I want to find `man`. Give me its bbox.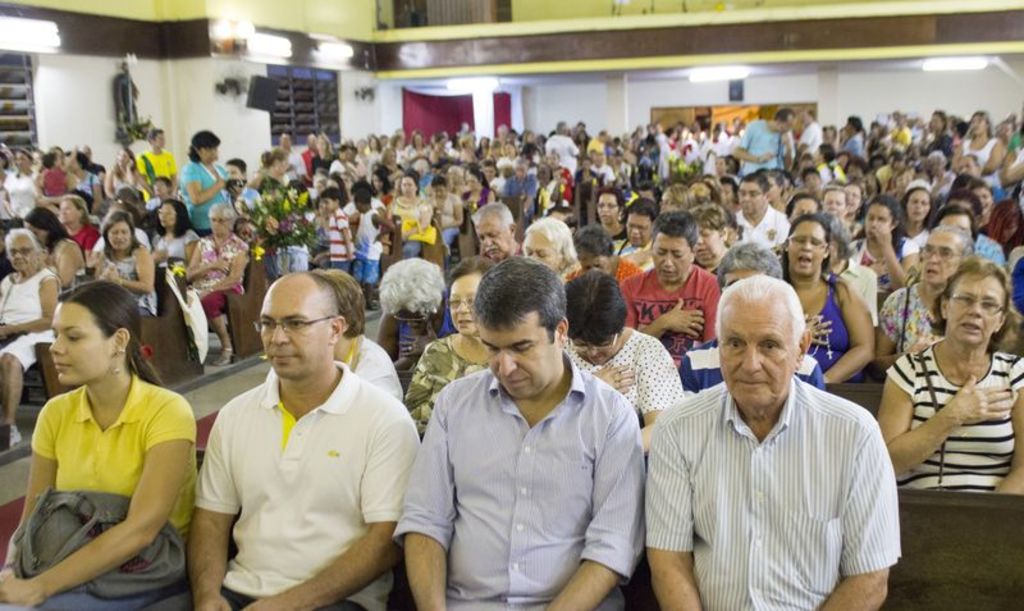
pyautogui.locateOnScreen(641, 273, 904, 610).
